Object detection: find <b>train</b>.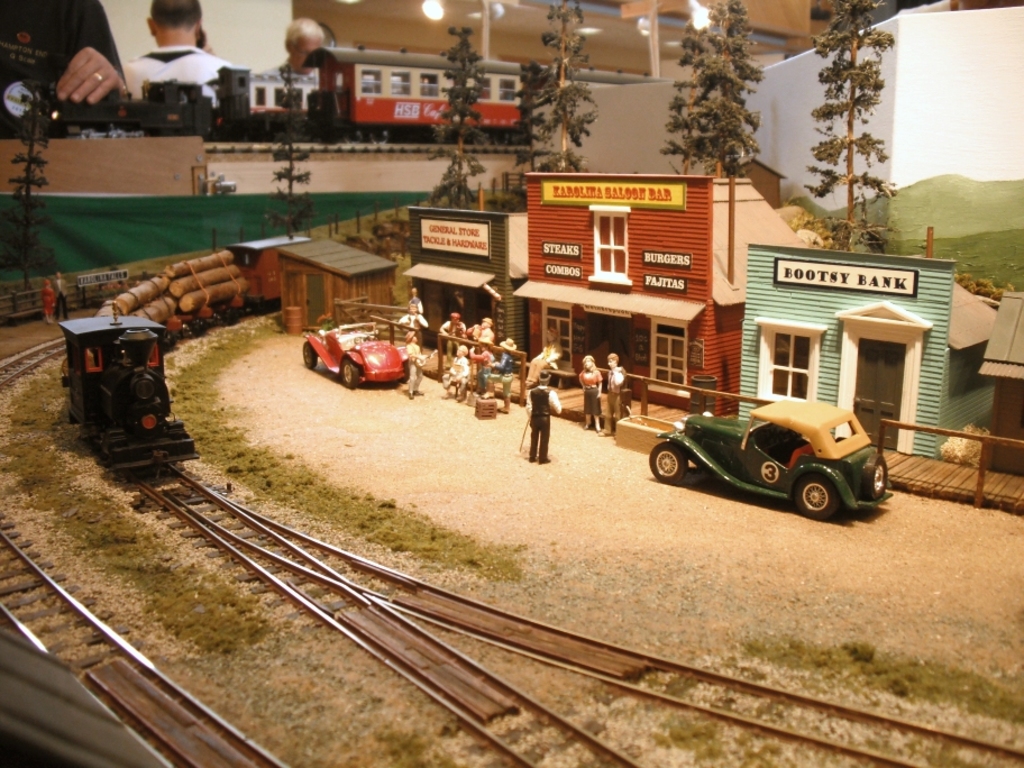
[214, 71, 319, 124].
